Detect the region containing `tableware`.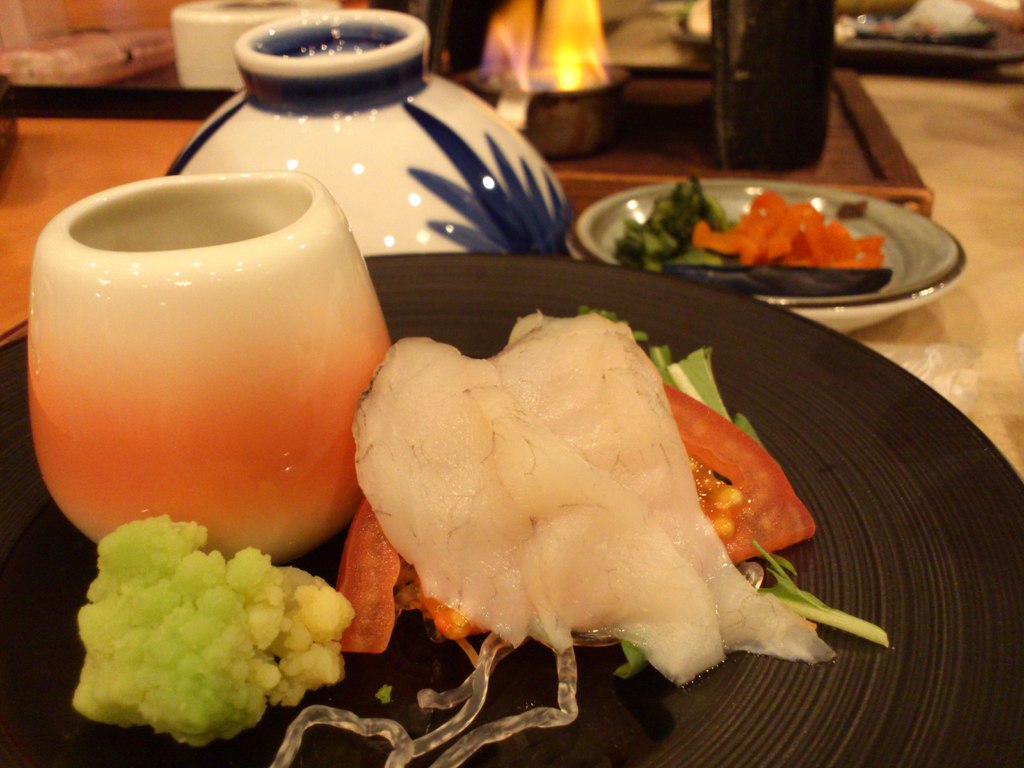
crop(572, 175, 969, 333).
